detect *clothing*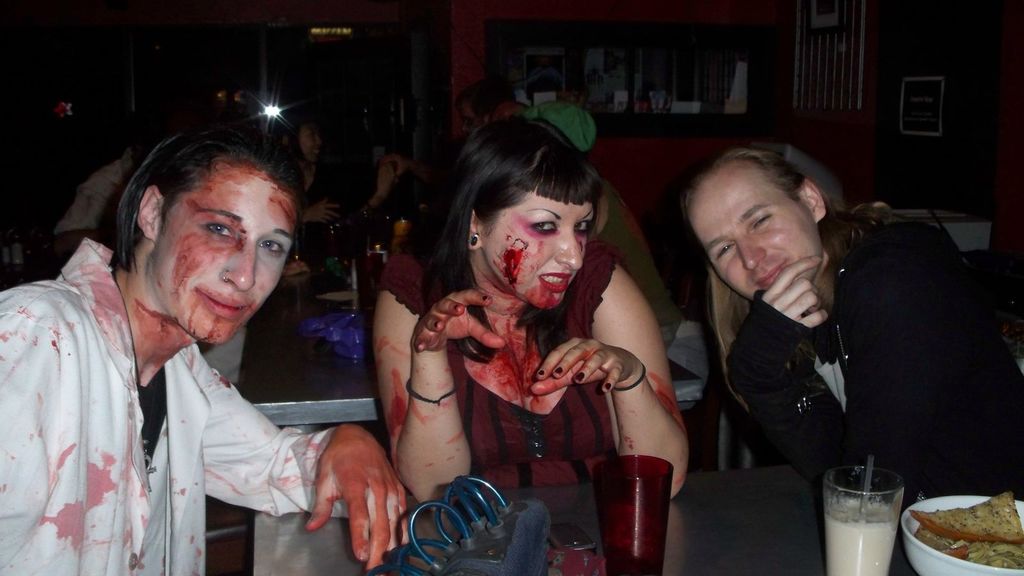
(51,146,135,257)
